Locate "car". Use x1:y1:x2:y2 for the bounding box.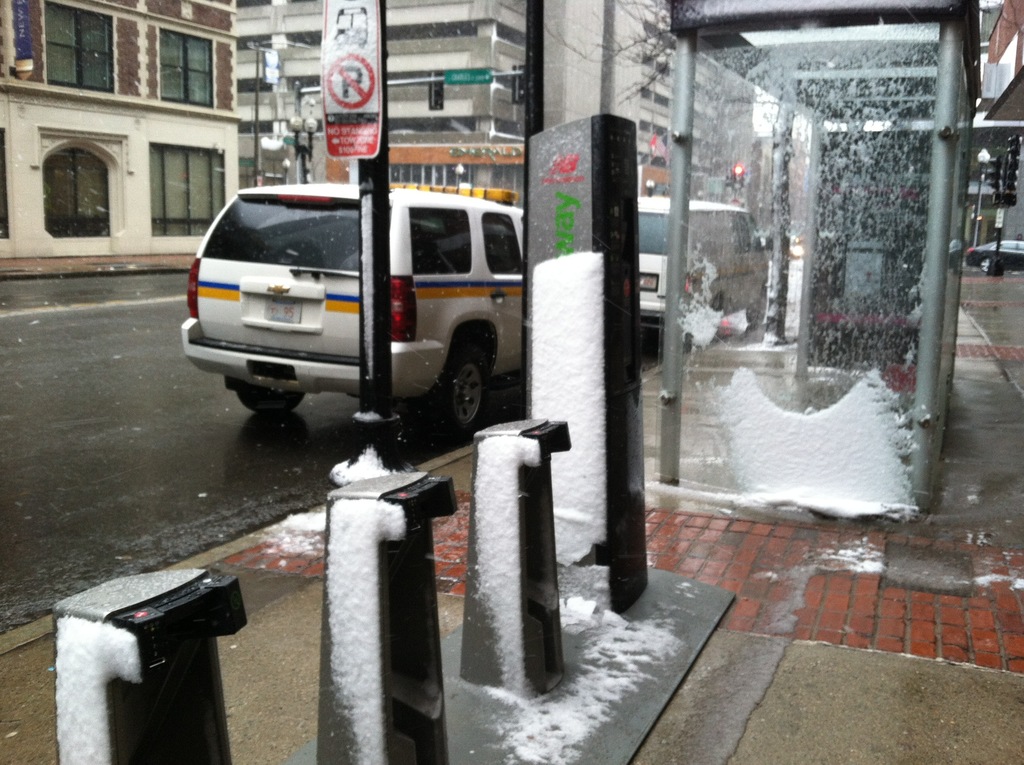
163:164:573:444.
